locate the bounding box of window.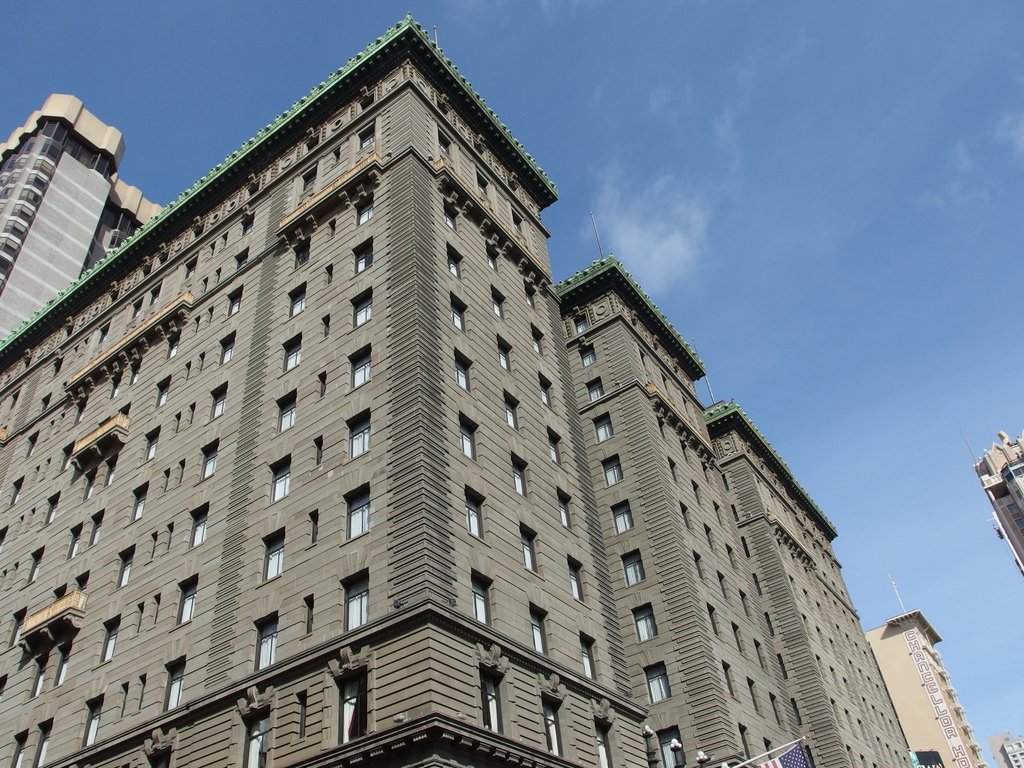
Bounding box: BBox(573, 312, 589, 333).
